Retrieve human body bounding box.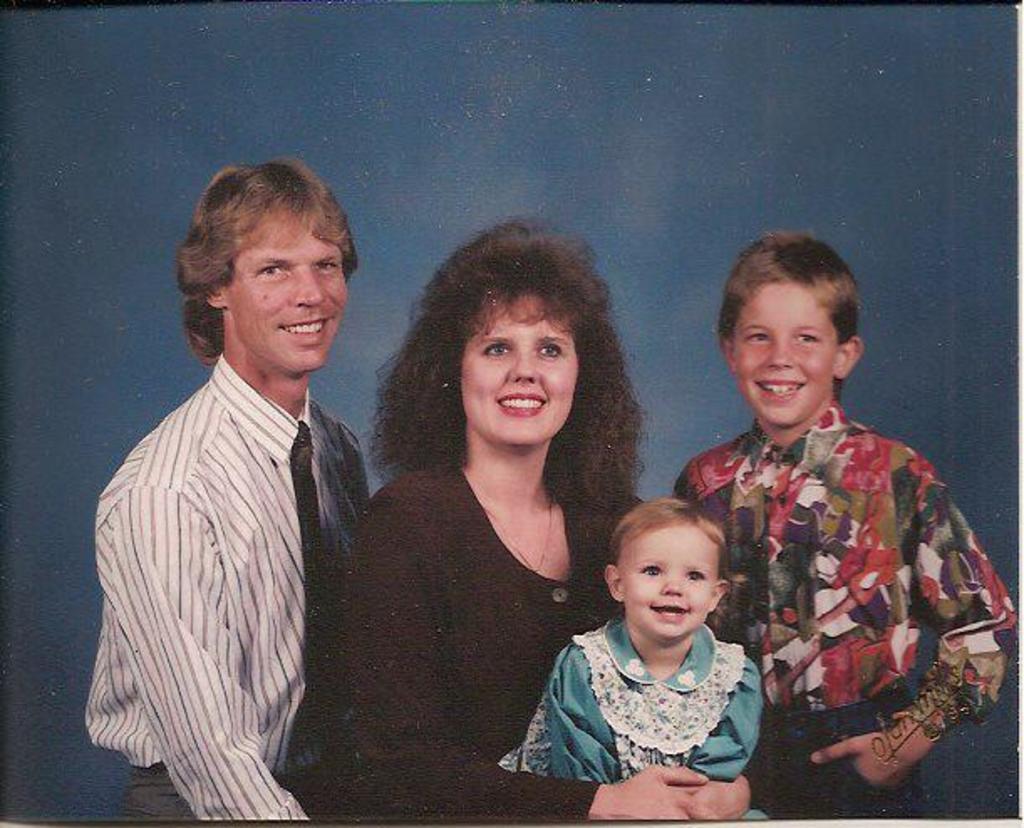
Bounding box: l=342, t=461, r=754, b=825.
